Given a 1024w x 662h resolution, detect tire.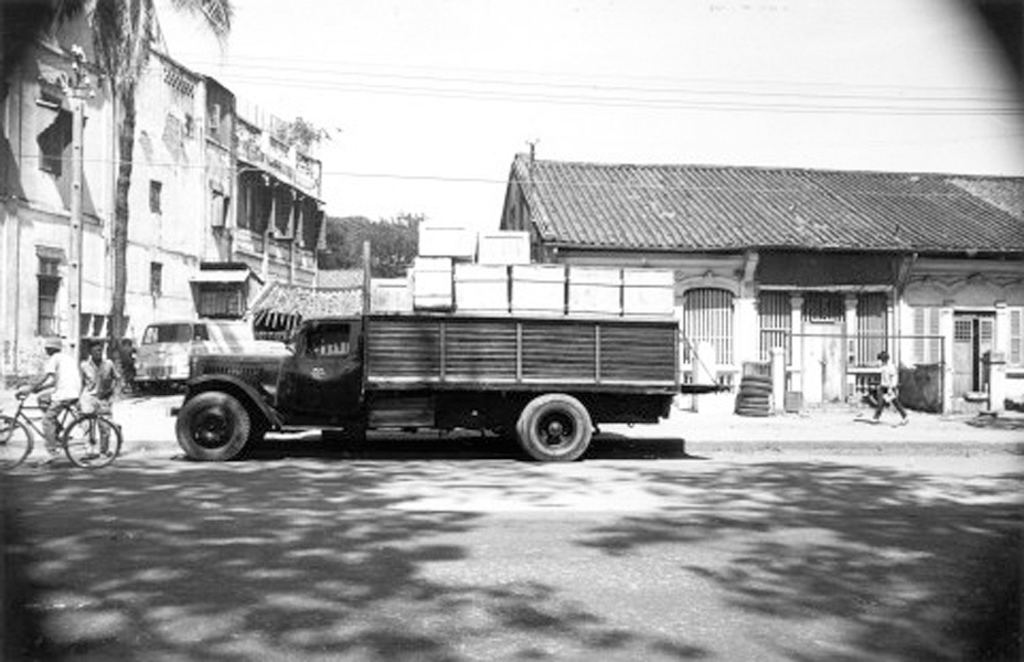
<box>0,416,30,470</box>.
